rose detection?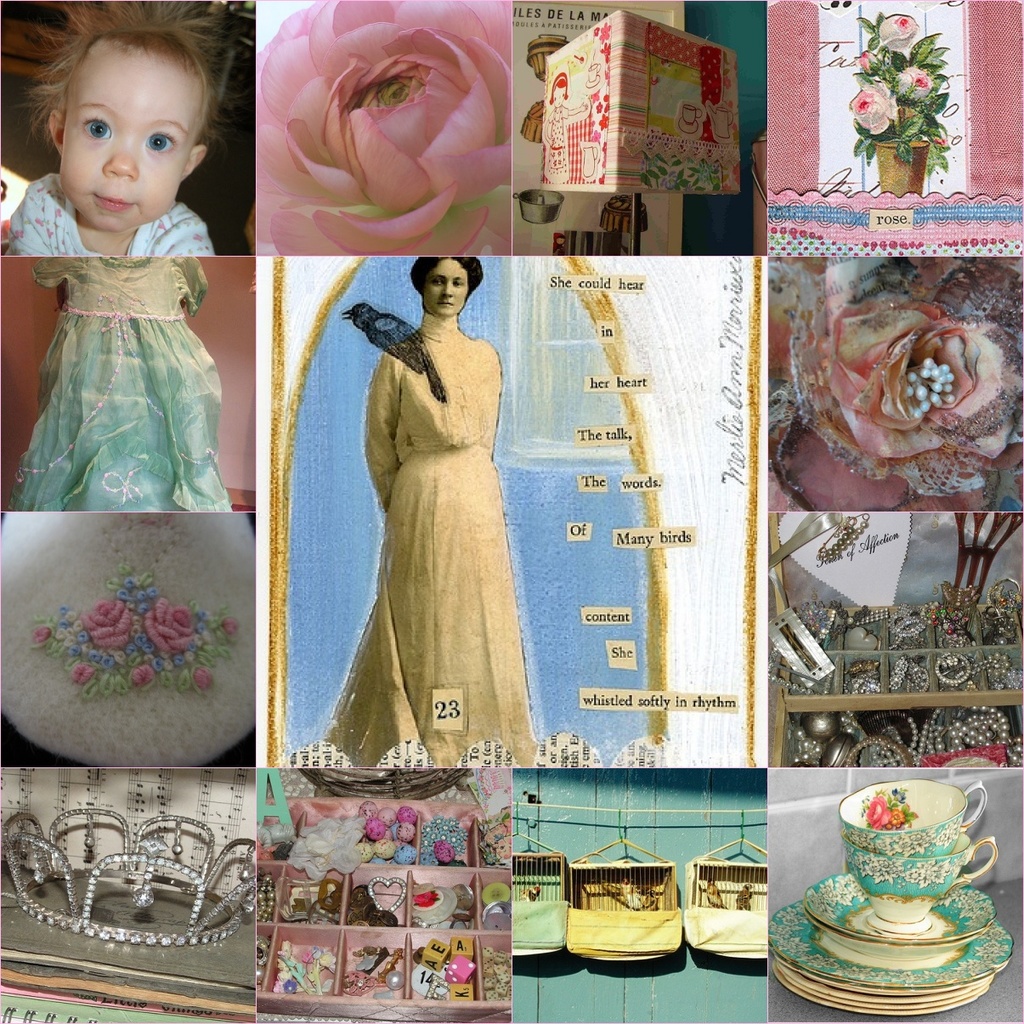
crop(847, 78, 897, 139)
